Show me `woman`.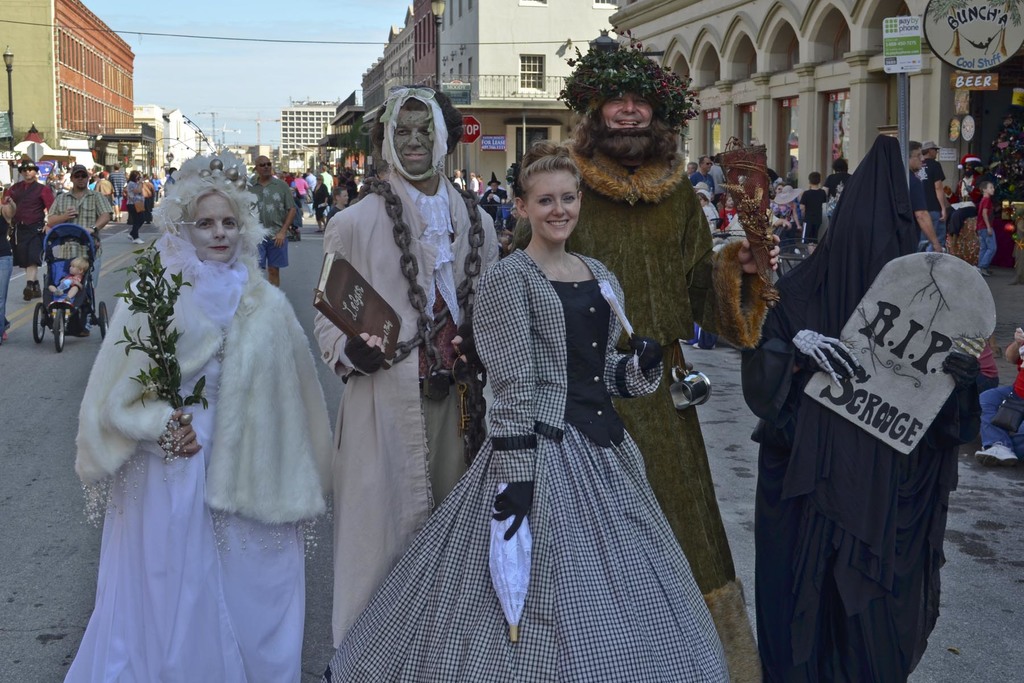
`woman` is here: left=311, top=174, right=329, bottom=235.
